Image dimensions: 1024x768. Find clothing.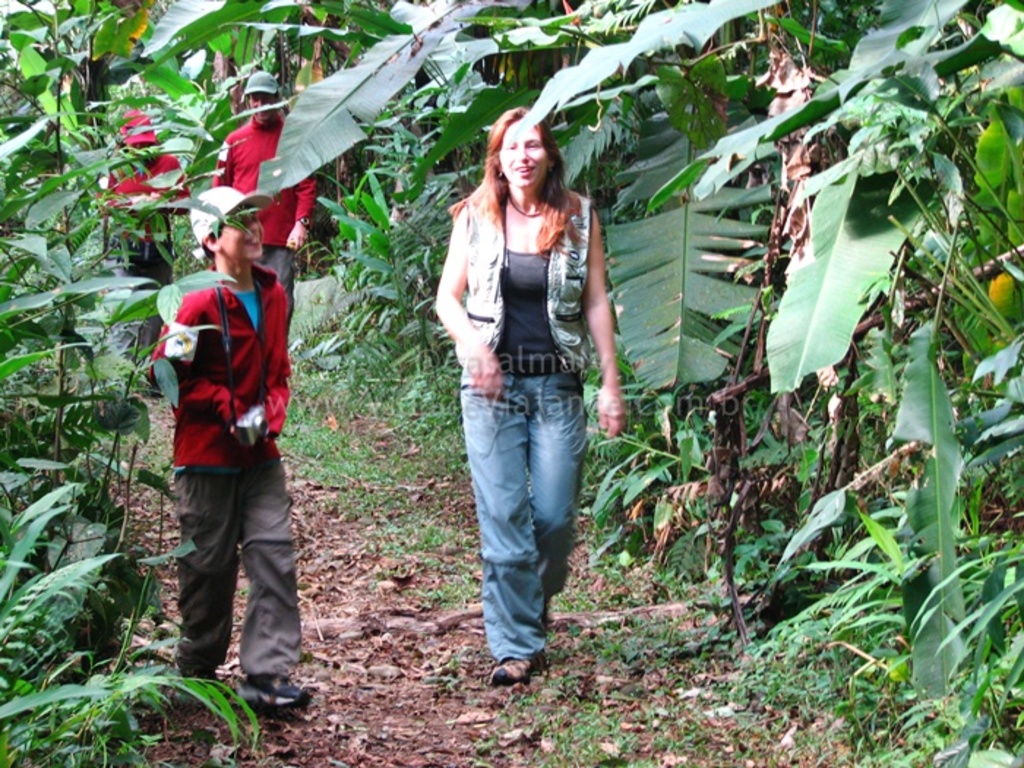
217 121 315 307.
